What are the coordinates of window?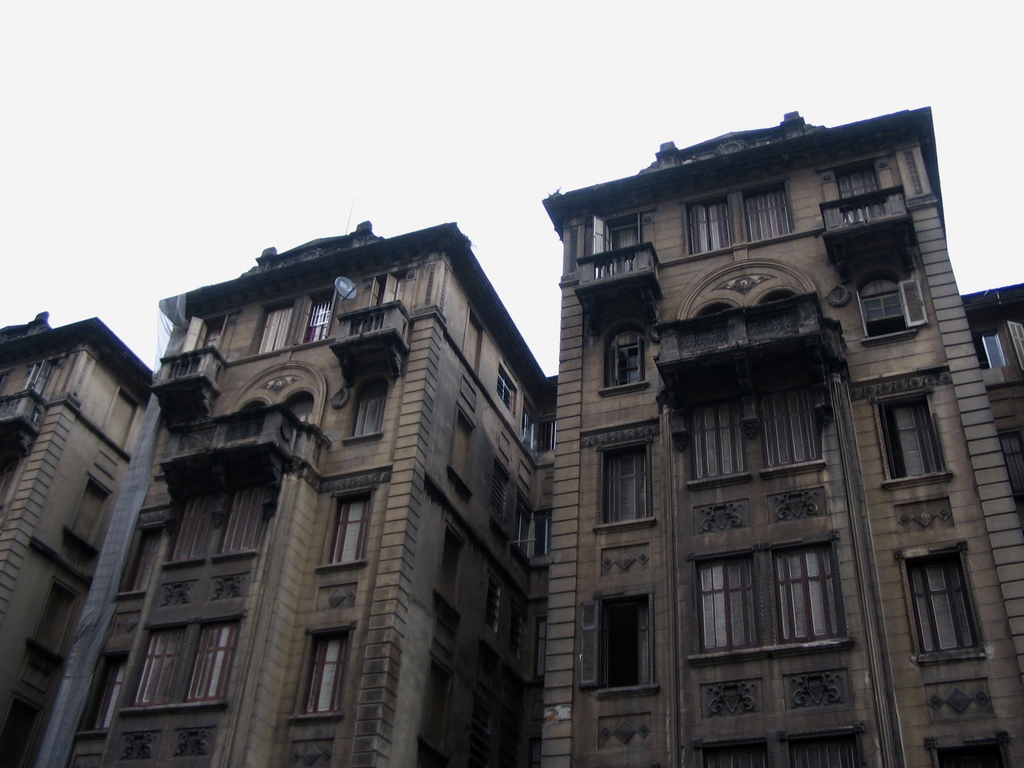
<bbox>117, 616, 250, 716</bbox>.
